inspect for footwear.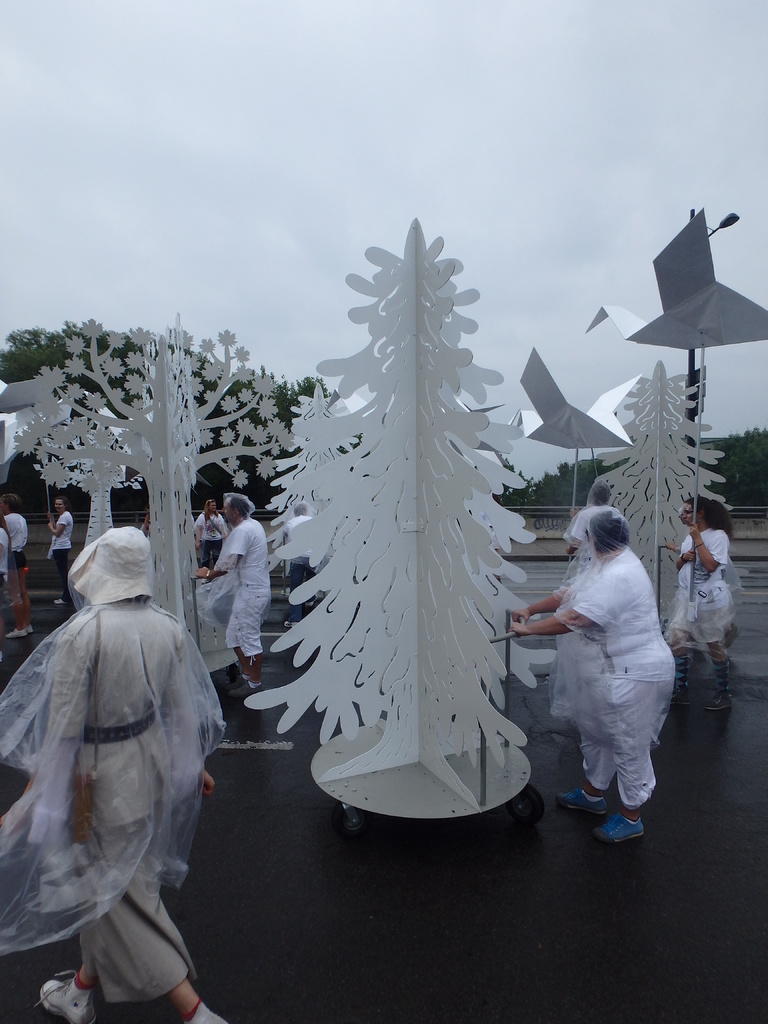
Inspection: (left=667, top=700, right=691, bottom=716).
